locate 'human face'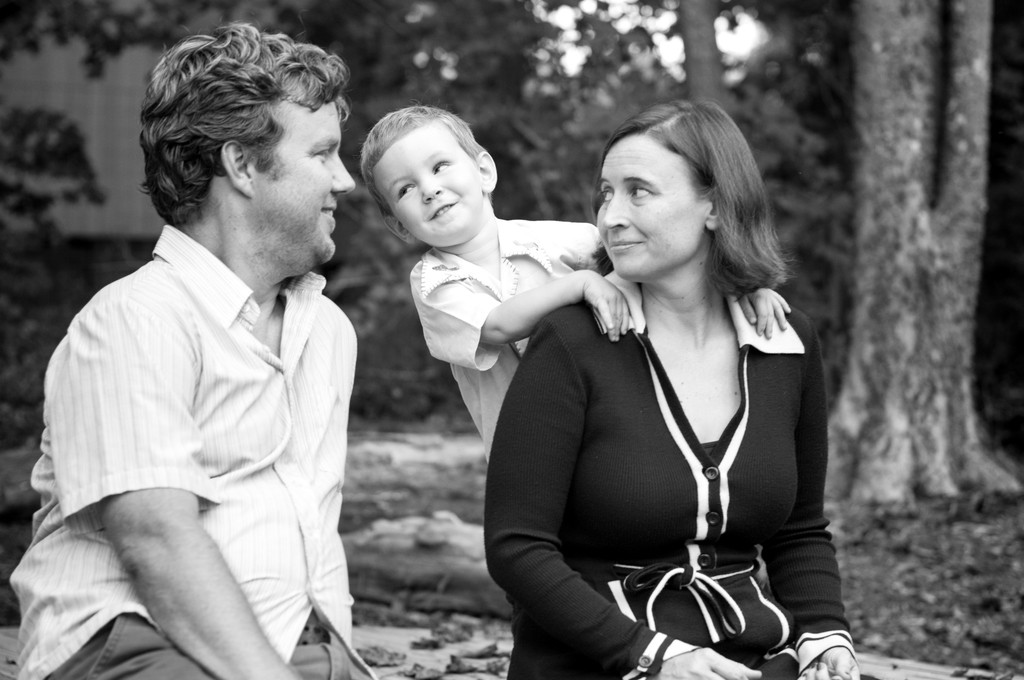
373,122,484,251
